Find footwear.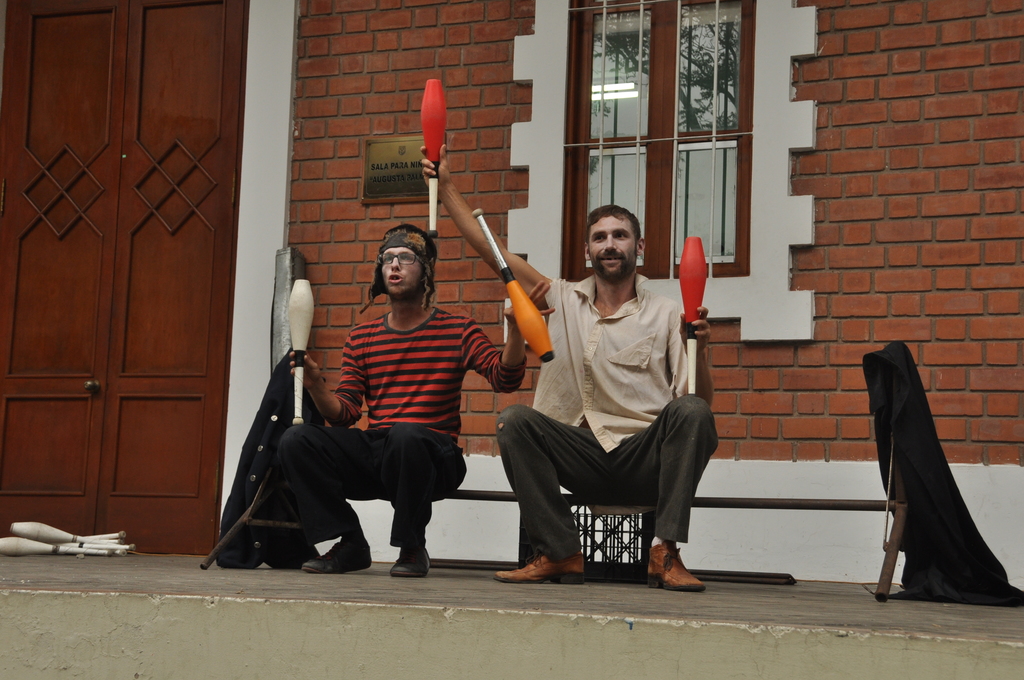
crop(301, 538, 376, 576).
